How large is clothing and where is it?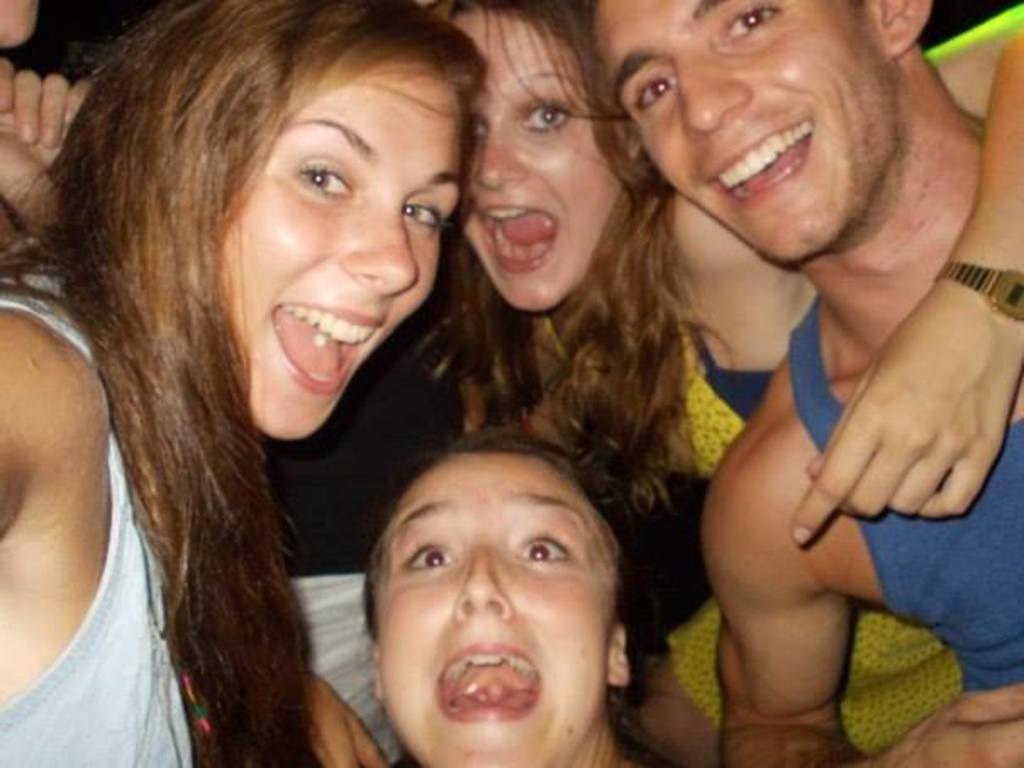
Bounding box: (x1=0, y1=278, x2=200, y2=766).
